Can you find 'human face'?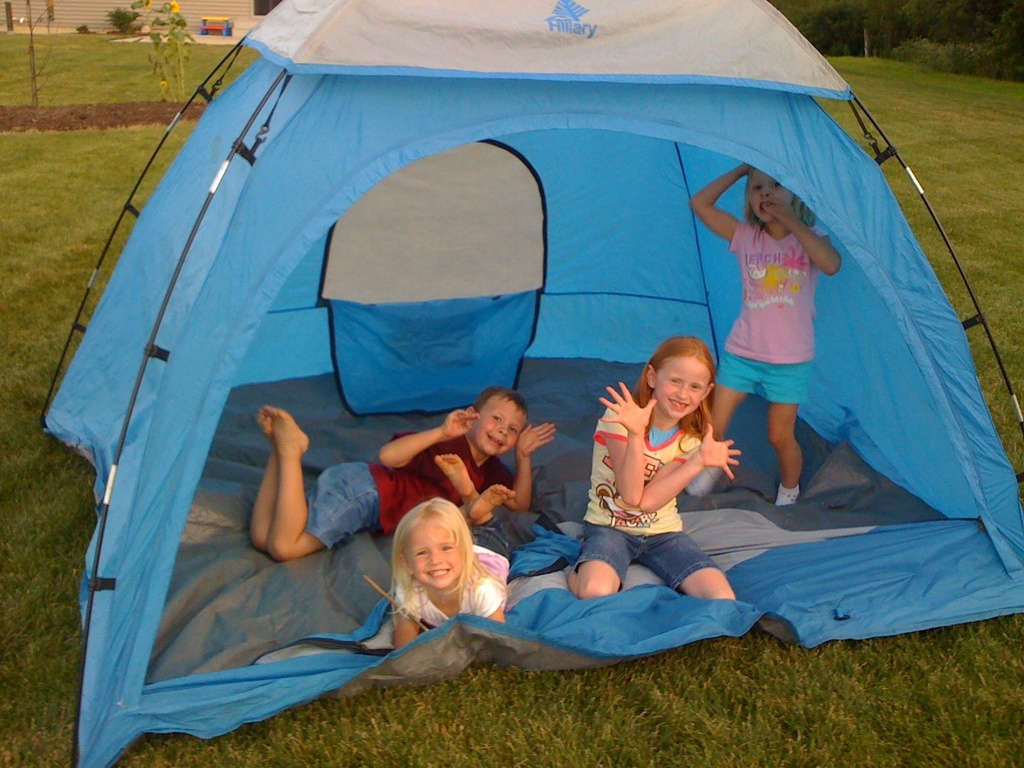
Yes, bounding box: (left=472, top=393, right=523, bottom=457).
